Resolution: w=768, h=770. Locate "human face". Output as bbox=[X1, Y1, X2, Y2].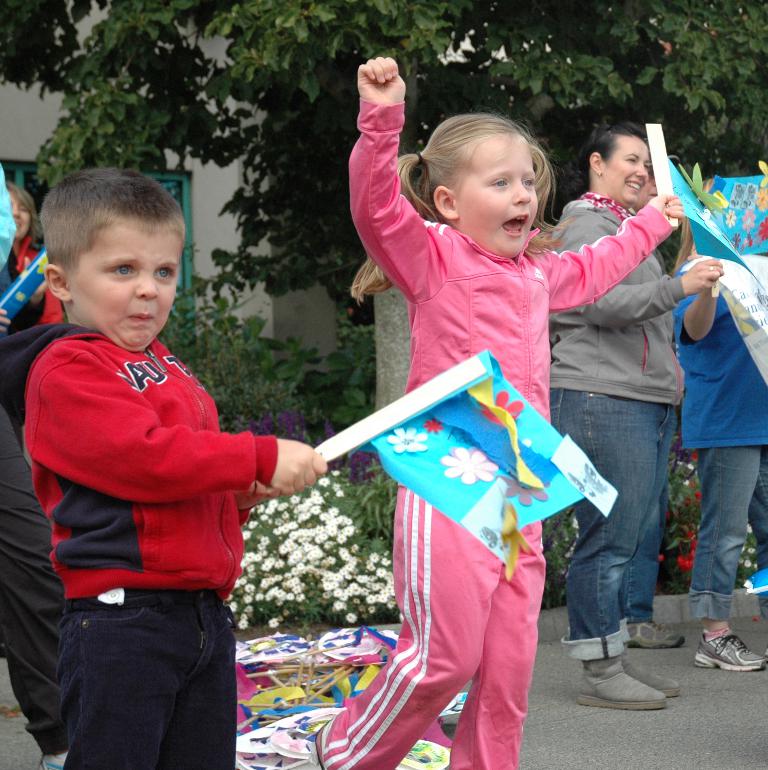
bbox=[636, 169, 659, 209].
